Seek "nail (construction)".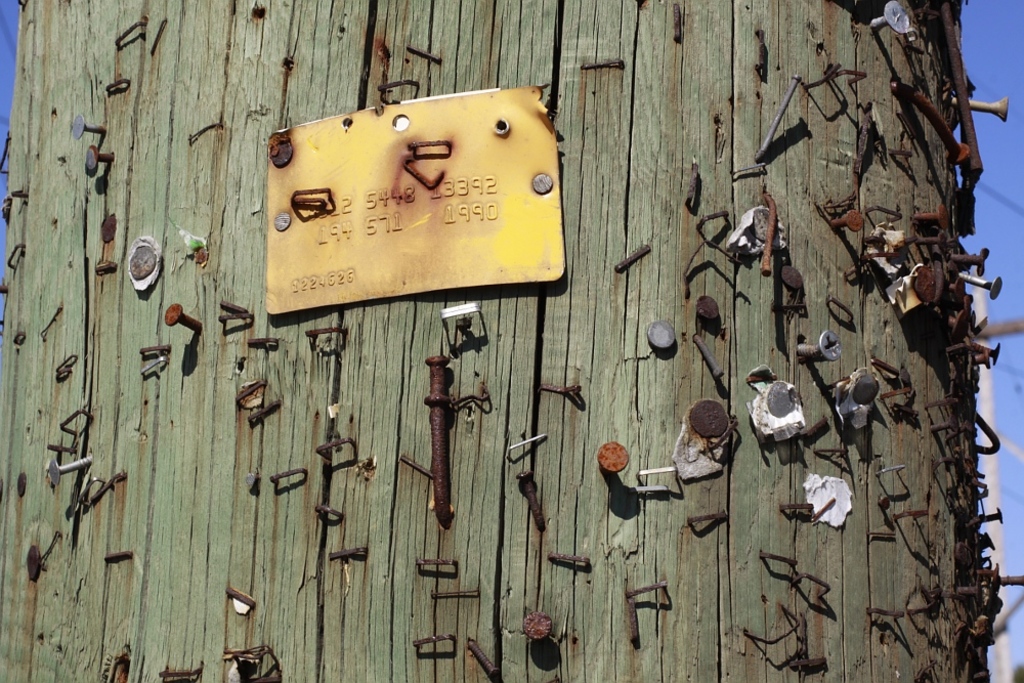
<bbox>981, 339, 1005, 366</bbox>.
